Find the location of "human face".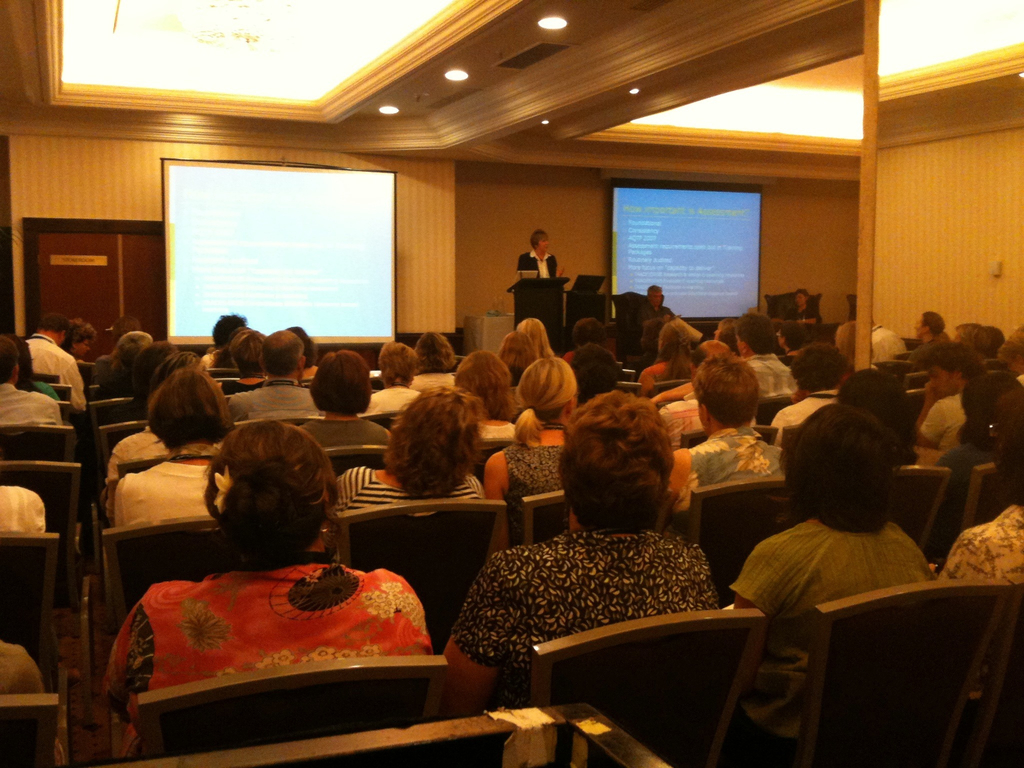
Location: {"x1": 793, "y1": 291, "x2": 805, "y2": 305}.
